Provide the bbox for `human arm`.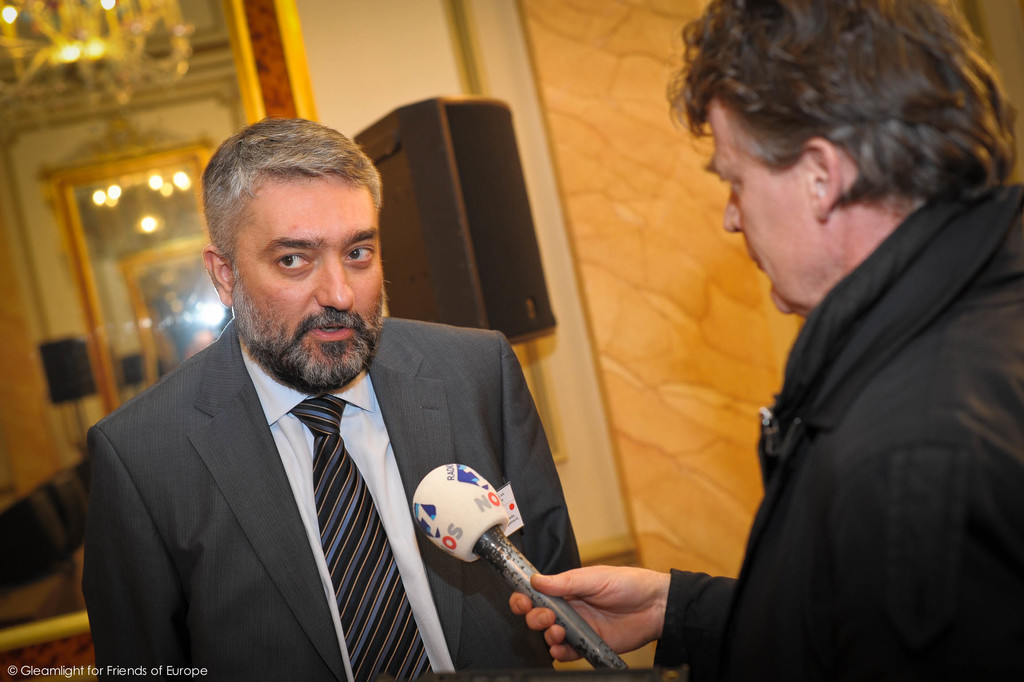
[left=506, top=328, right=583, bottom=583].
